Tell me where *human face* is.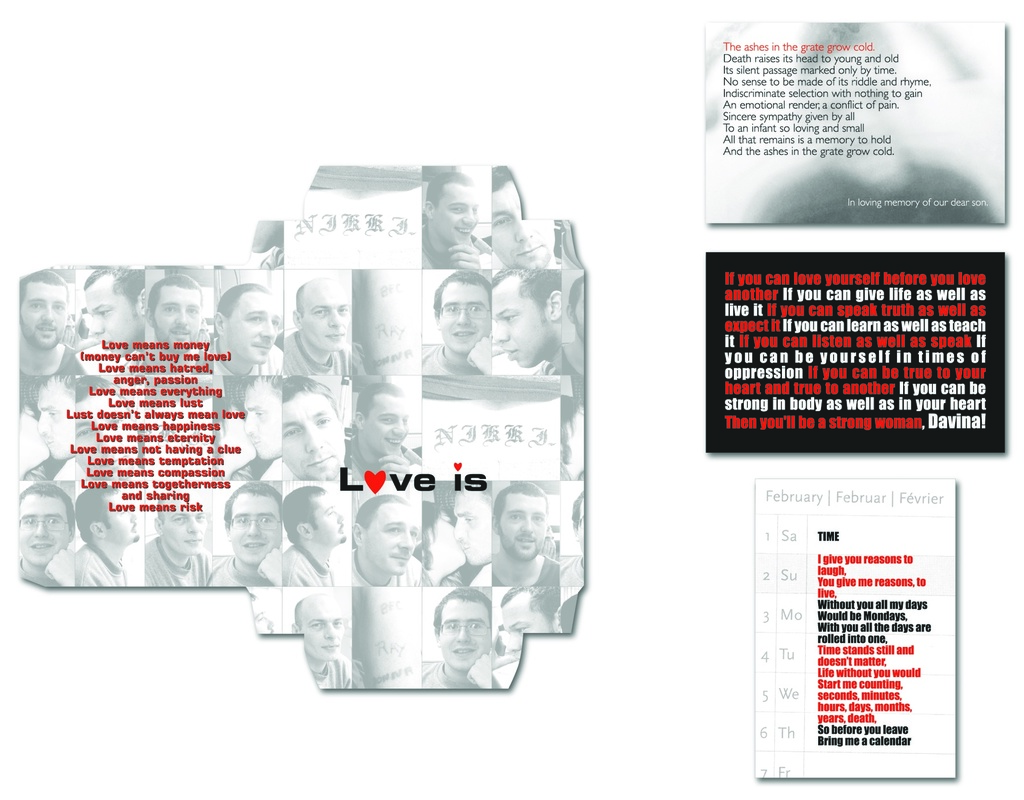
*human face* is at left=502, top=492, right=550, bottom=559.
